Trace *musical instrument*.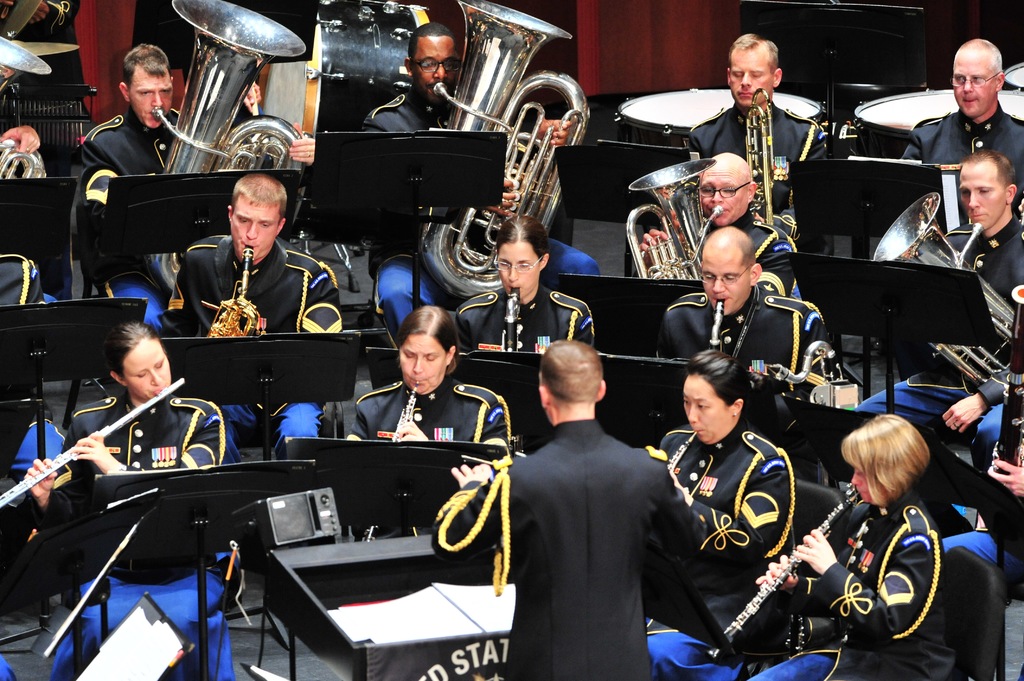
Traced to bbox=[665, 431, 699, 479].
